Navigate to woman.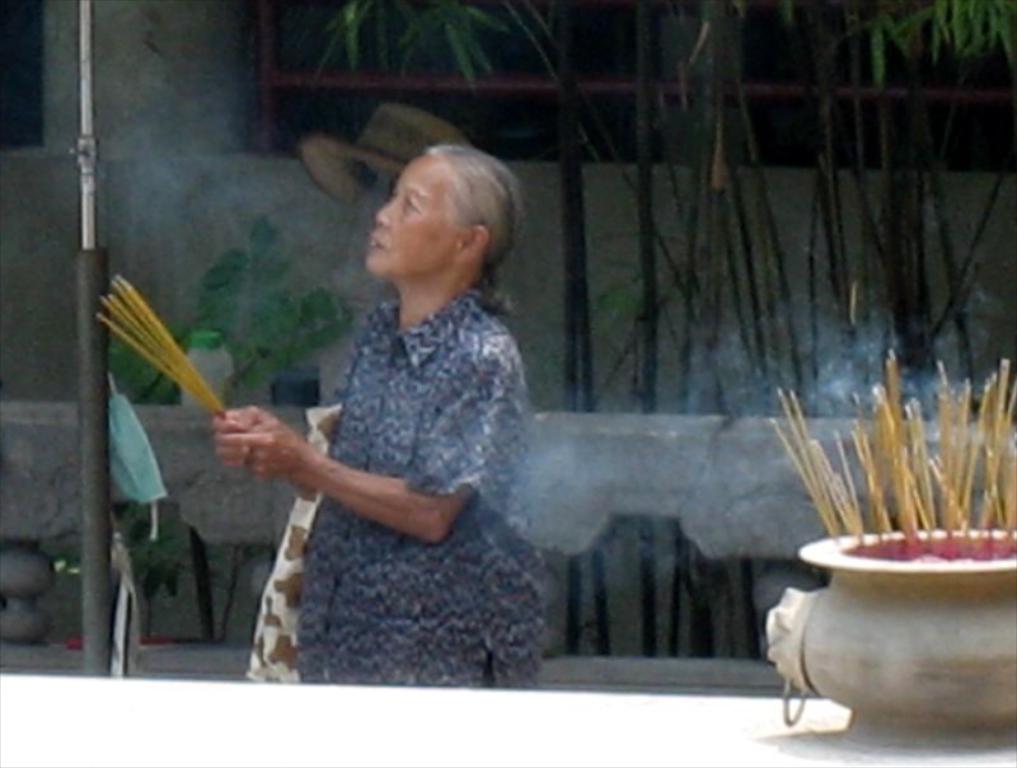
Navigation target: Rect(203, 142, 553, 694).
